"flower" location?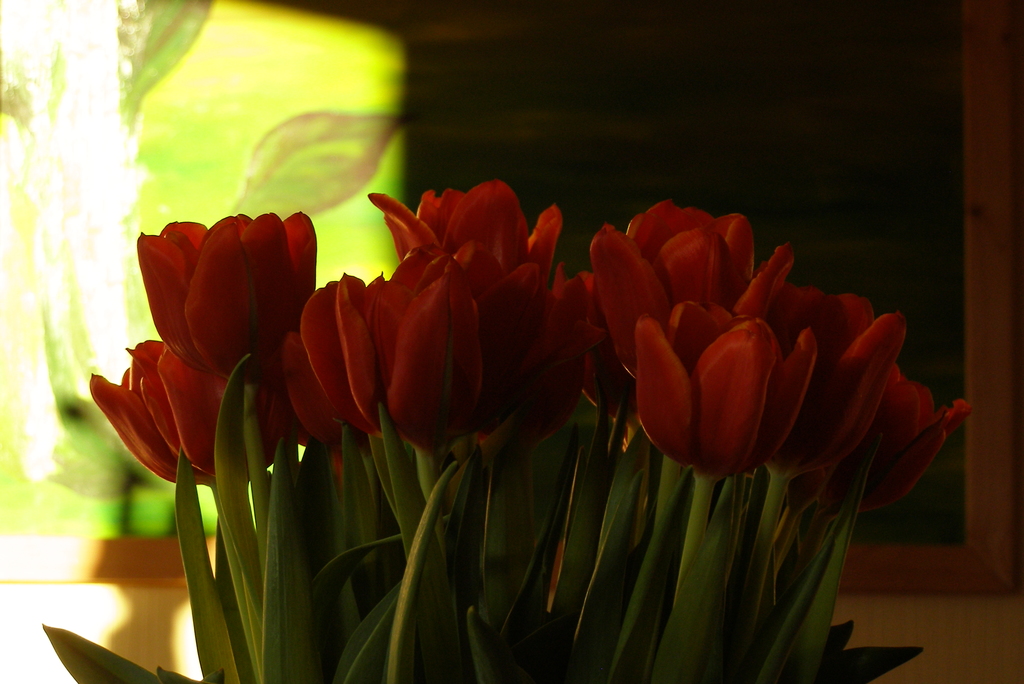
l=376, t=238, r=554, b=460
